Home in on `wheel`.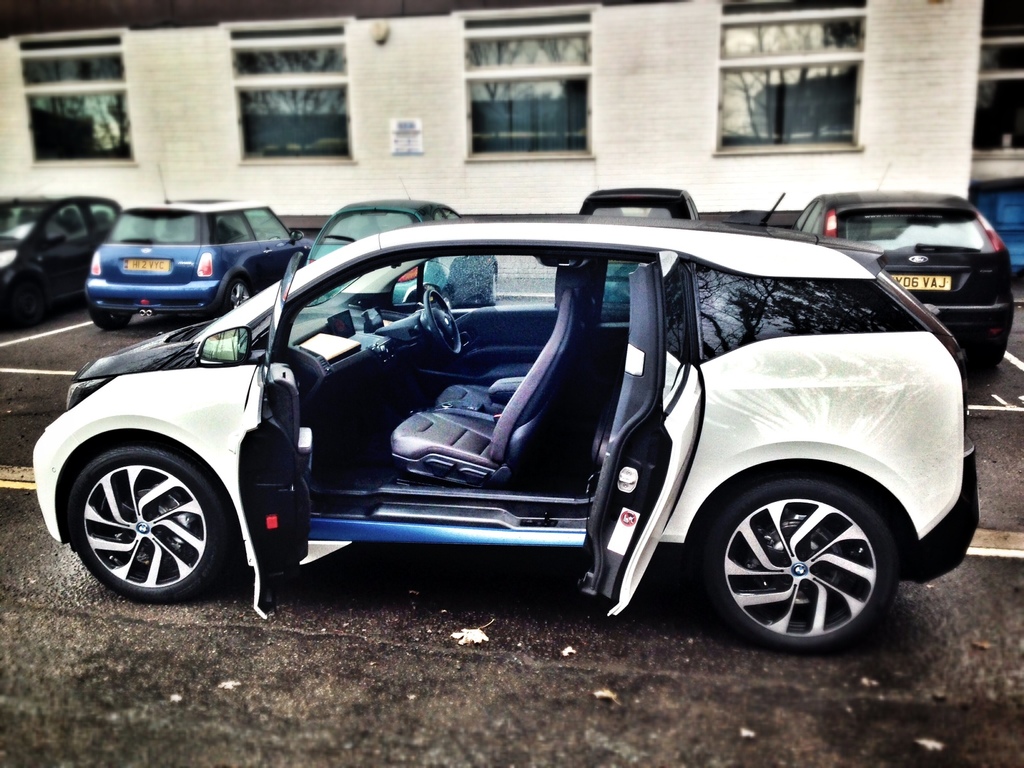
Homed in at [212, 275, 255, 320].
